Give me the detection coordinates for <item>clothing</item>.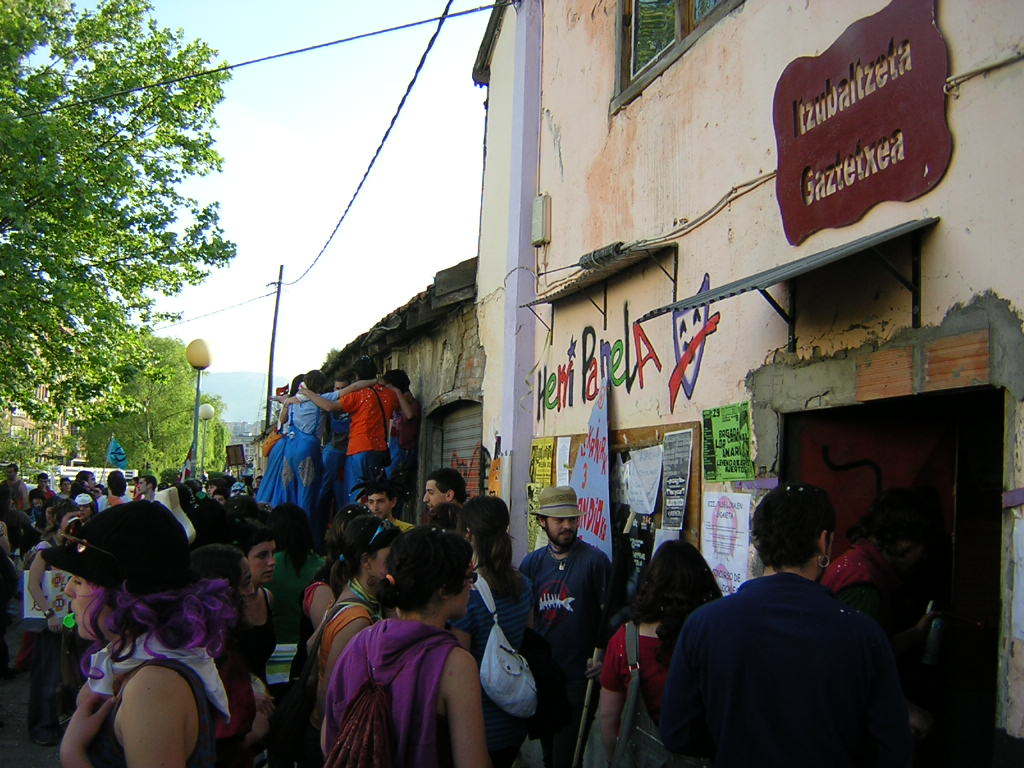
89, 647, 213, 767.
